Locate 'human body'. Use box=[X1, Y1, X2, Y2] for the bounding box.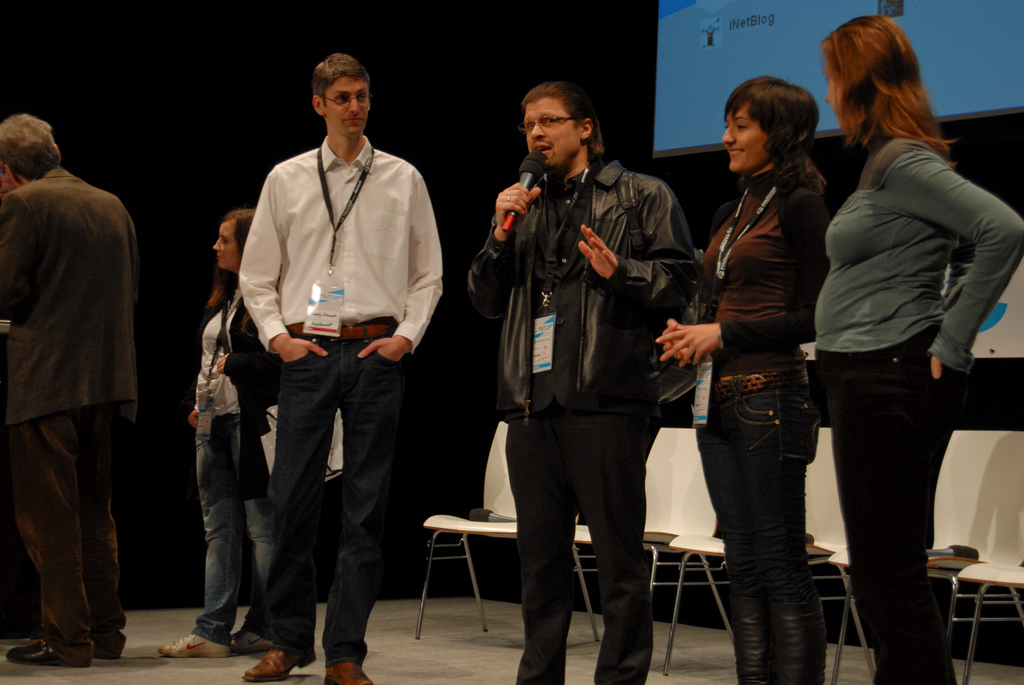
box=[459, 160, 703, 684].
